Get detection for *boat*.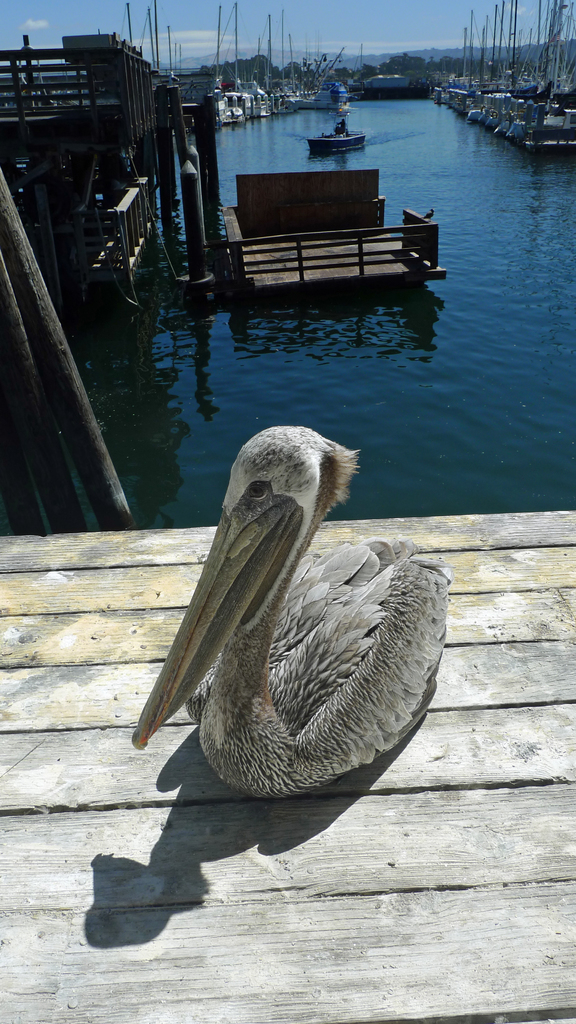
Detection: 478:6:506:132.
